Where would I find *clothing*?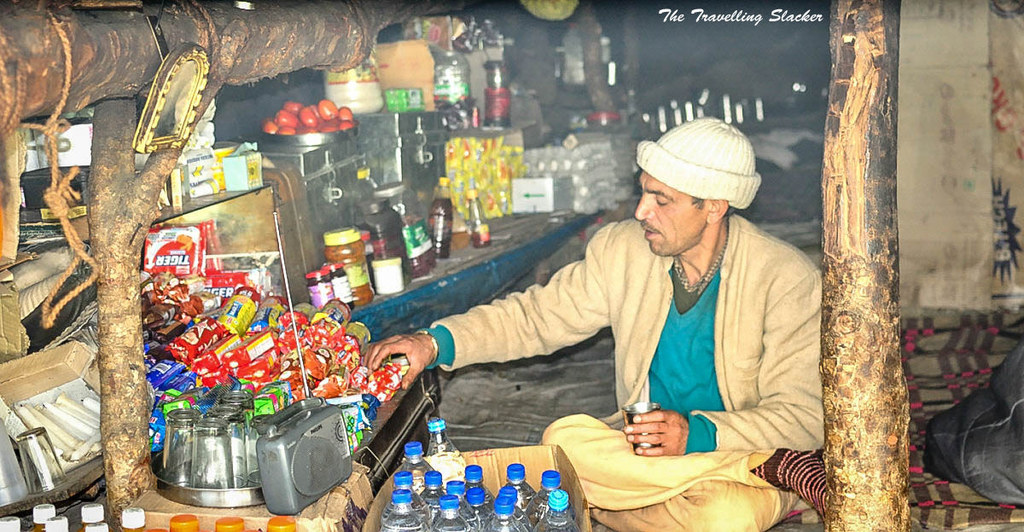
At (393, 180, 841, 486).
